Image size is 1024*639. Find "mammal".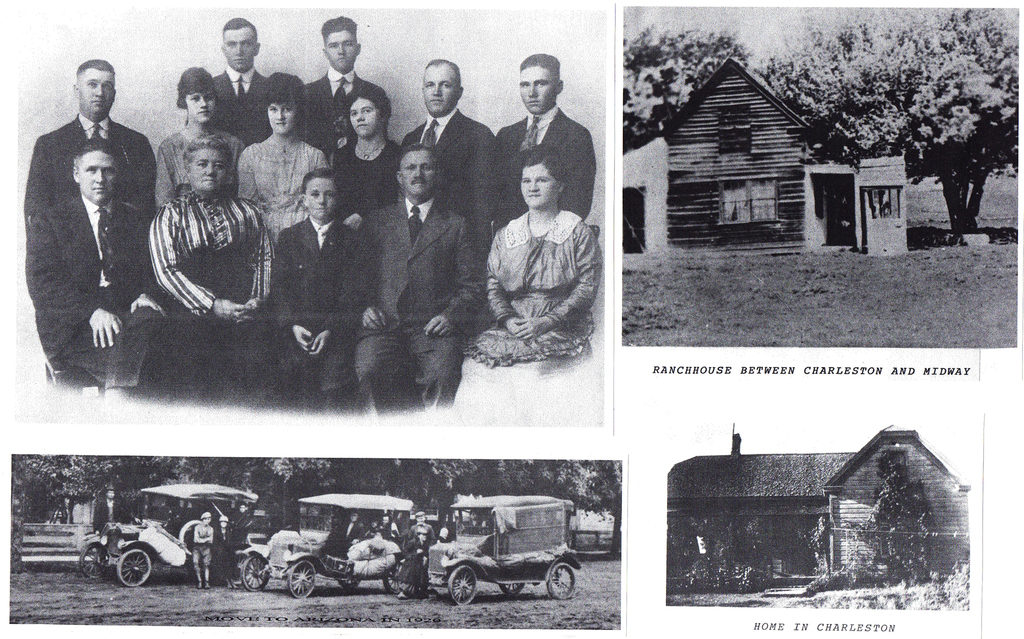
crop(147, 138, 275, 407).
